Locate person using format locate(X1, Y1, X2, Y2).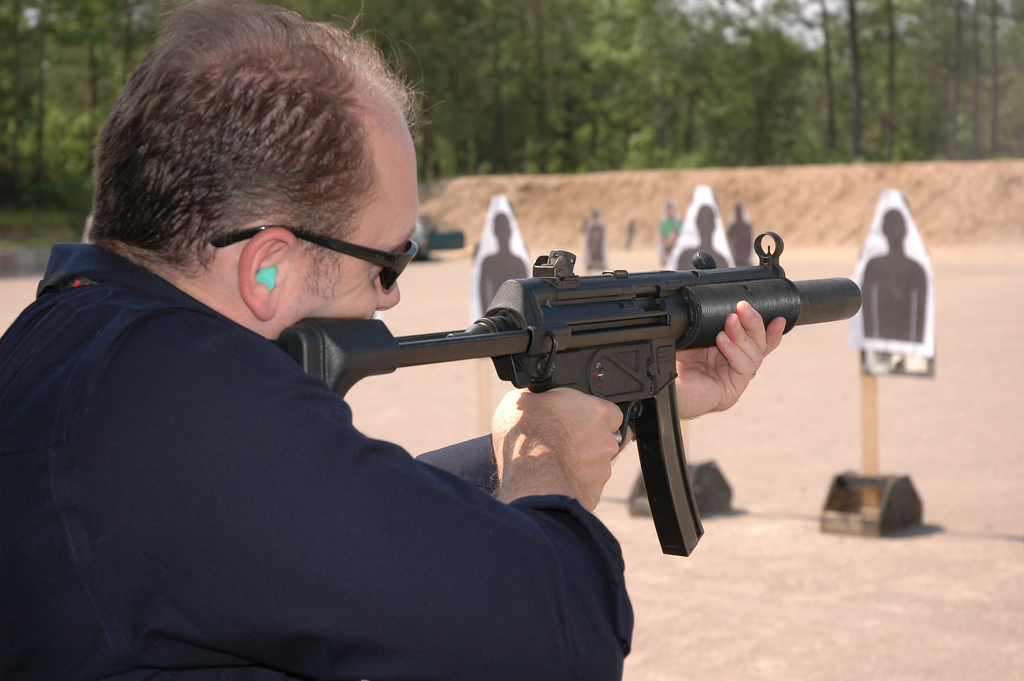
locate(863, 216, 928, 352).
